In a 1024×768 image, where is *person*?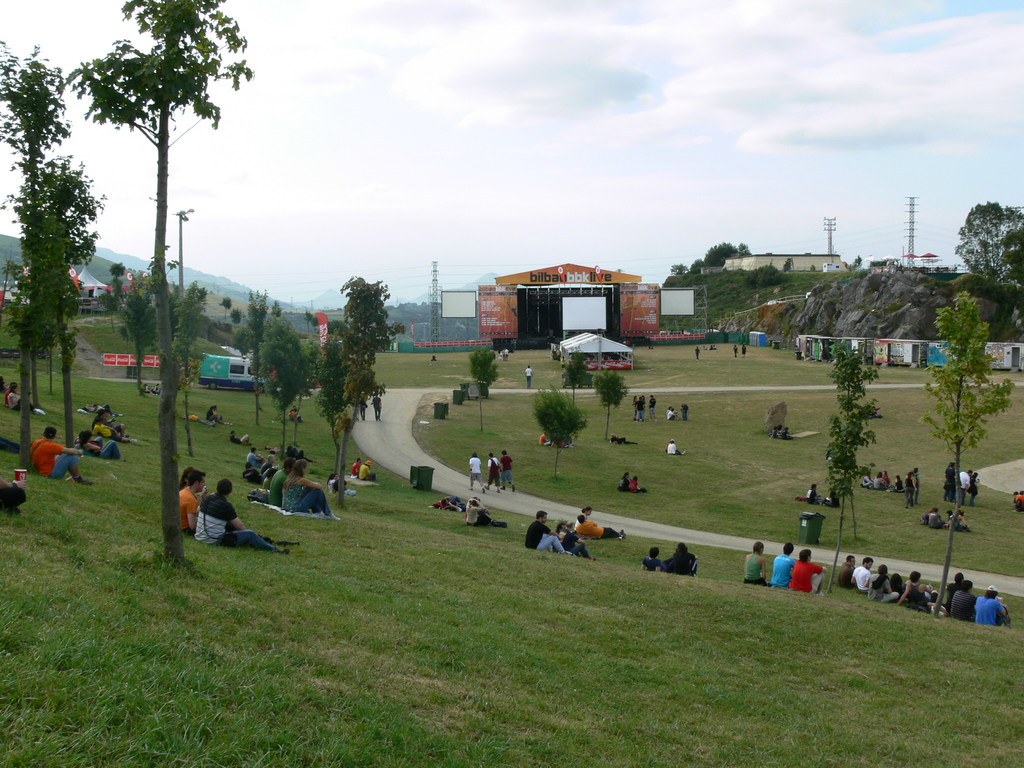
box=[742, 540, 772, 587].
